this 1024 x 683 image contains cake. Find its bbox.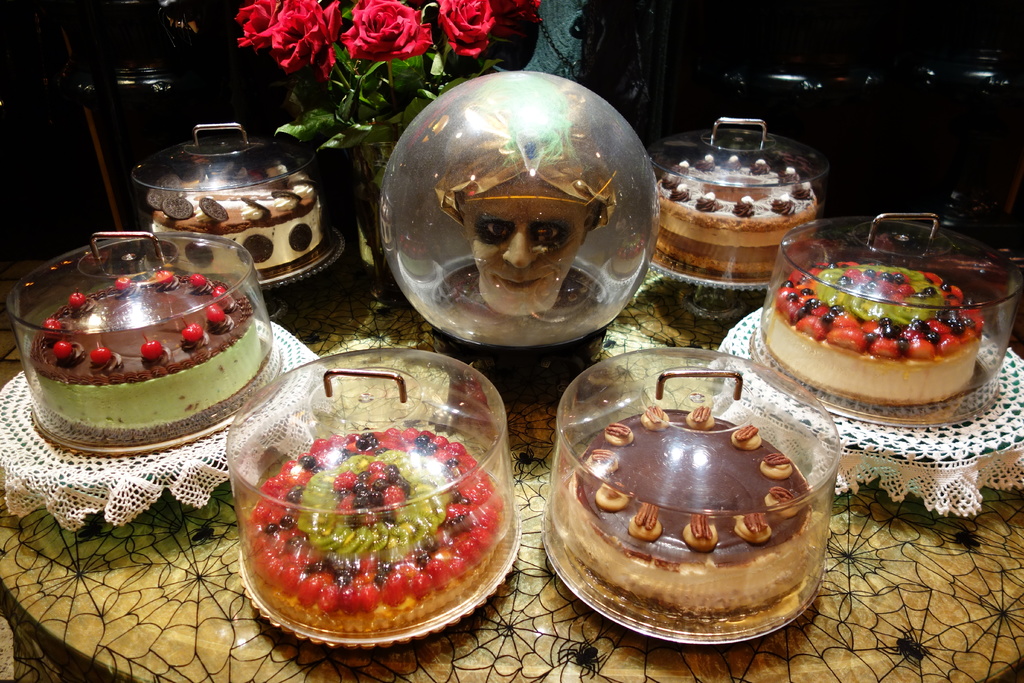
detection(430, 142, 620, 329).
